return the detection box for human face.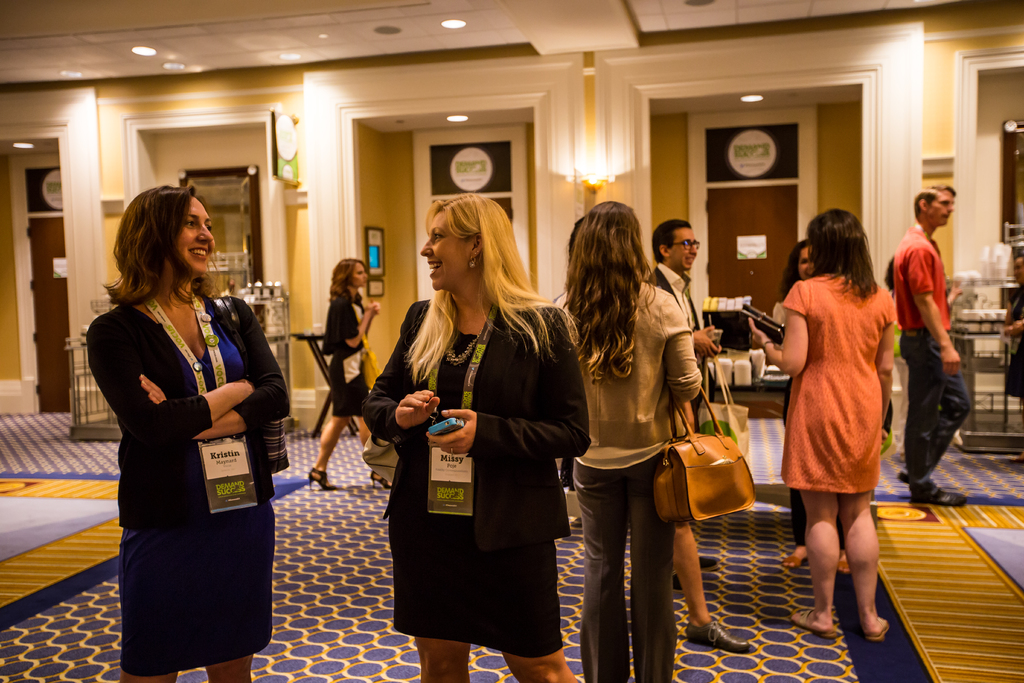
419:209:471:292.
